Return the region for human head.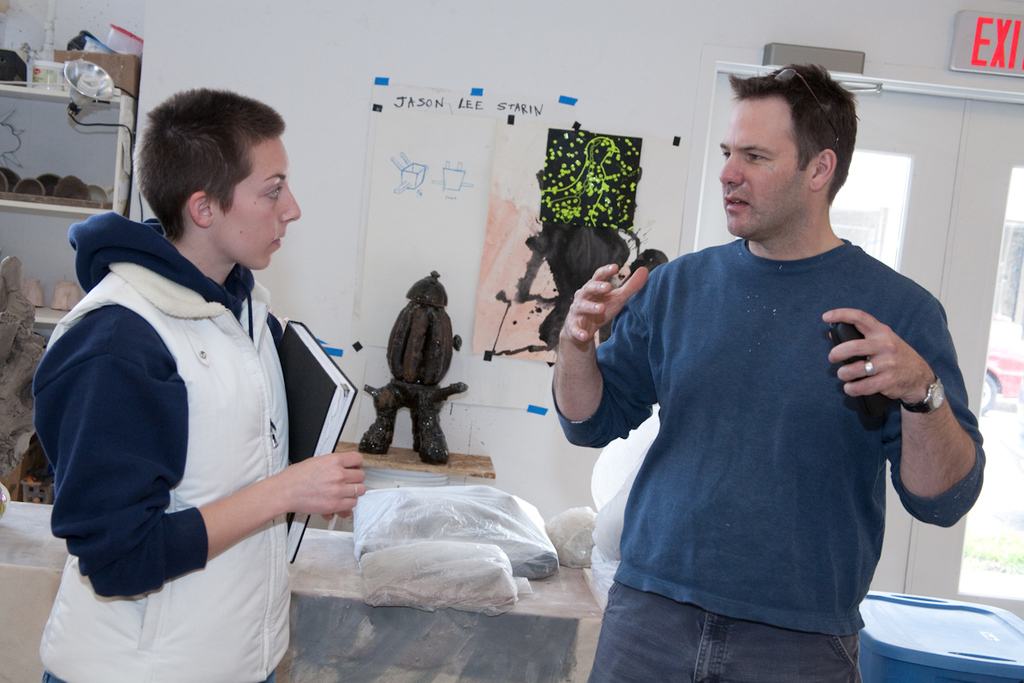
bbox=(136, 89, 302, 274).
